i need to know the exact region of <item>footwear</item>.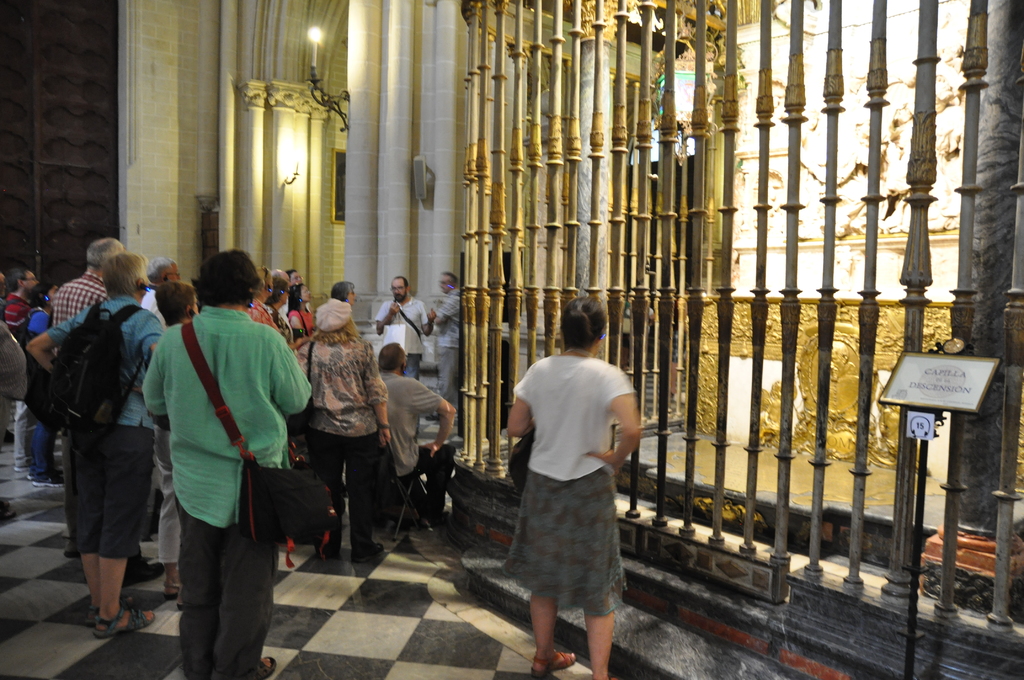
Region: [x1=82, y1=587, x2=134, y2=623].
